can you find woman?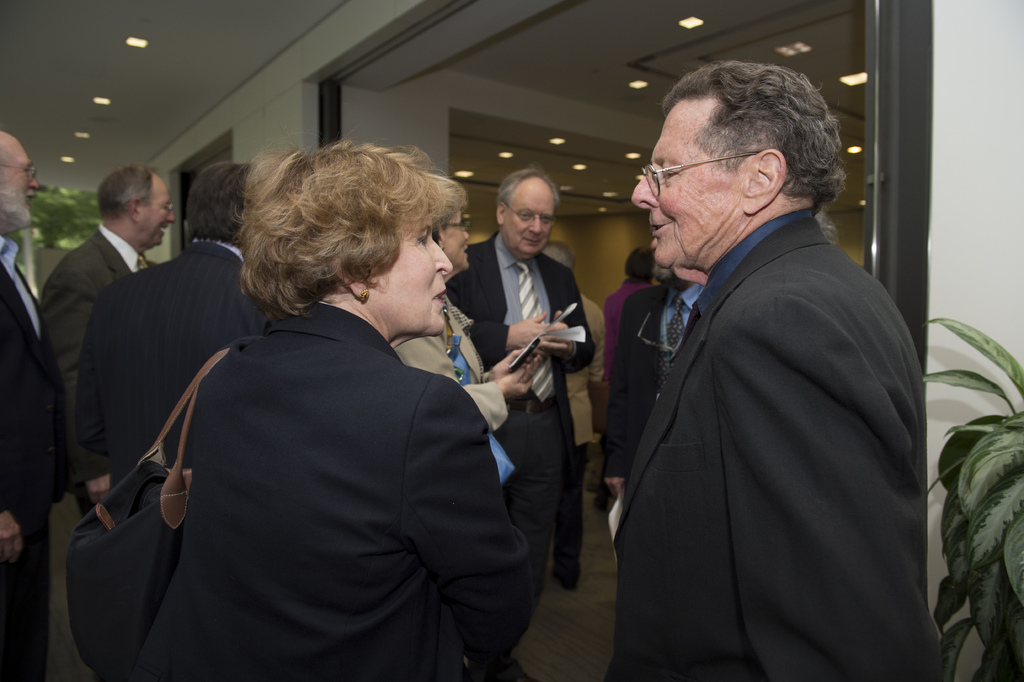
Yes, bounding box: detection(116, 139, 530, 680).
